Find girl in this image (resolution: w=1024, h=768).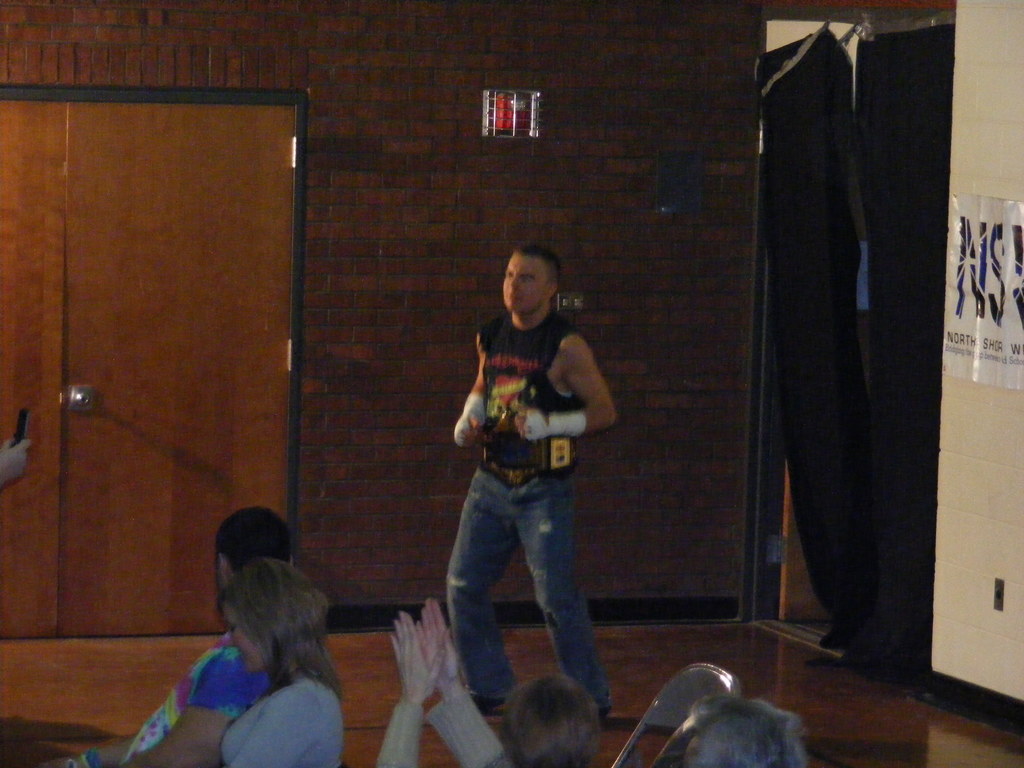
x1=209 y1=553 x2=340 y2=767.
